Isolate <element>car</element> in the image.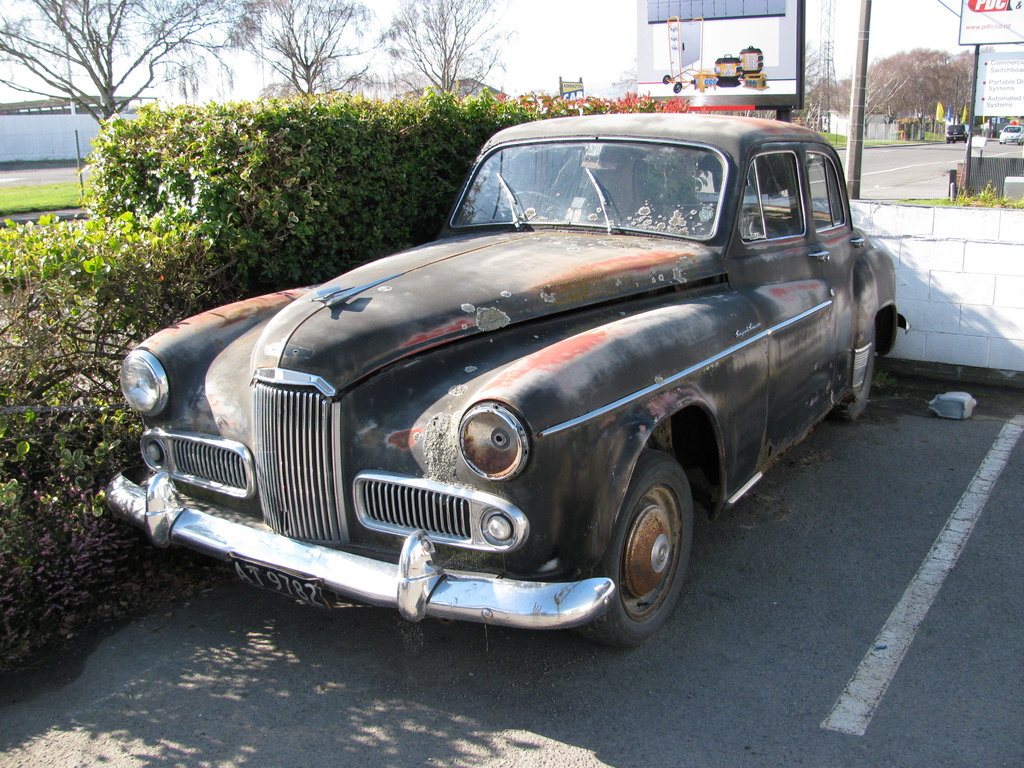
Isolated region: <bbox>943, 123, 973, 143</bbox>.
